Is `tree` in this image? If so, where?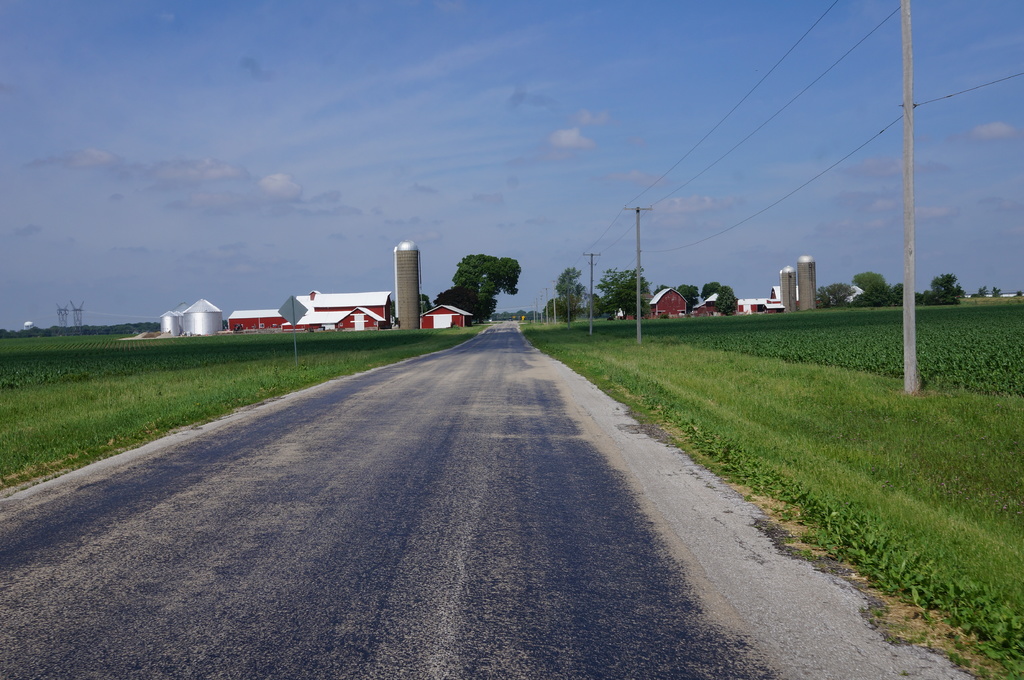
Yes, at [440, 280, 477, 329].
